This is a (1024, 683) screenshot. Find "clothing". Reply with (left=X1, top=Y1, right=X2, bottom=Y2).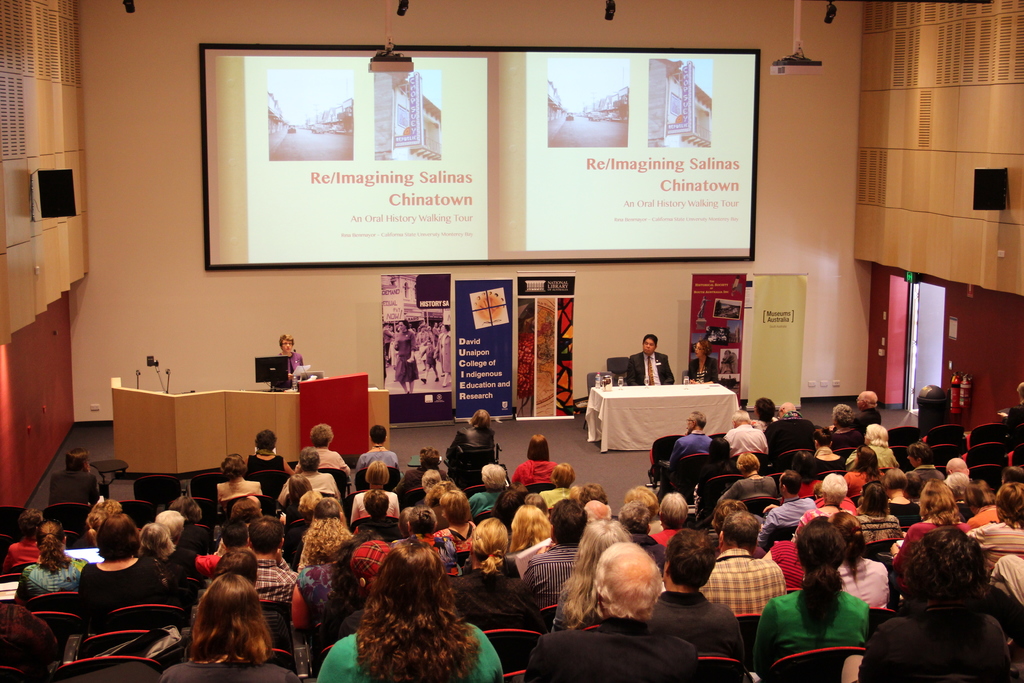
(left=295, top=447, right=348, bottom=474).
